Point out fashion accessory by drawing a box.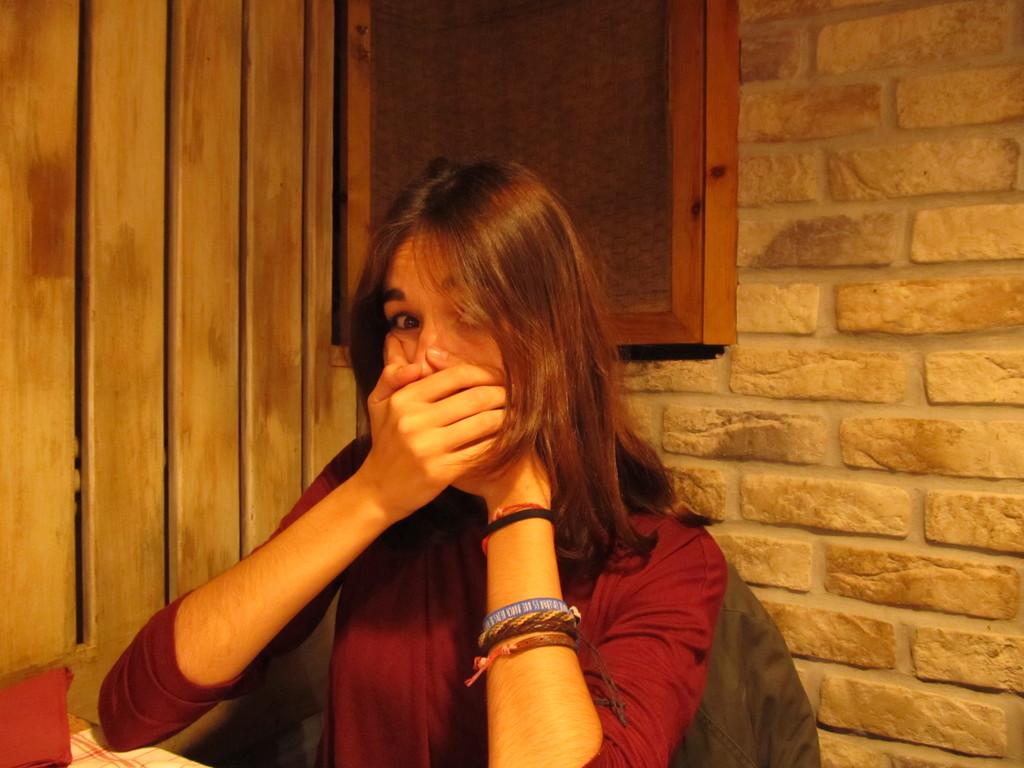
box(460, 597, 580, 684).
